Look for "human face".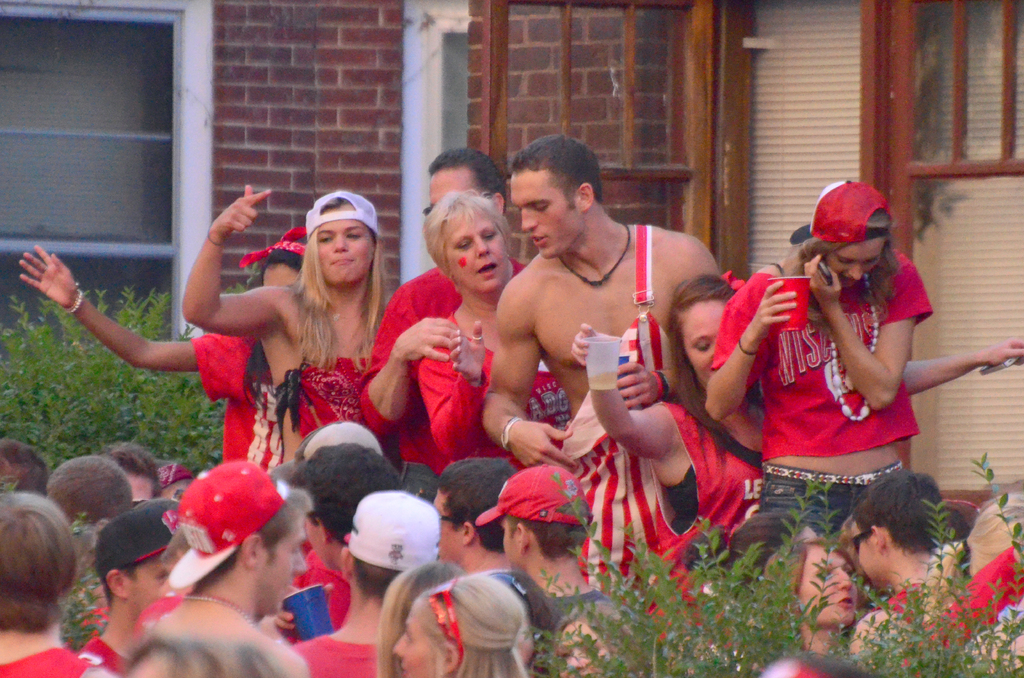
Found: <box>124,472,152,503</box>.
